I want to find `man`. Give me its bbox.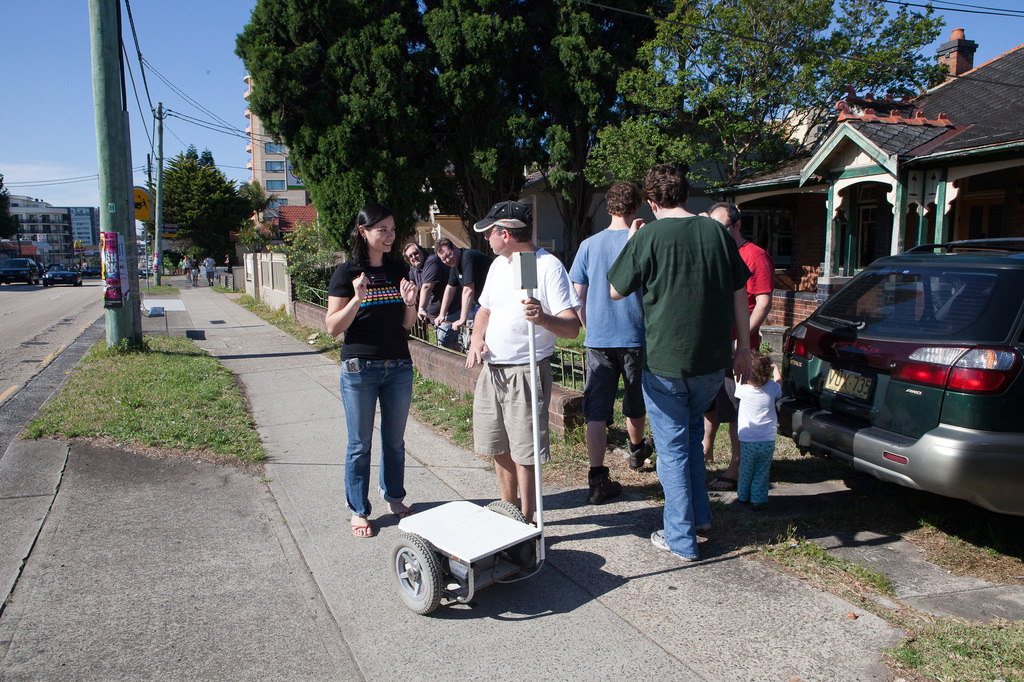
BBox(202, 254, 218, 286).
